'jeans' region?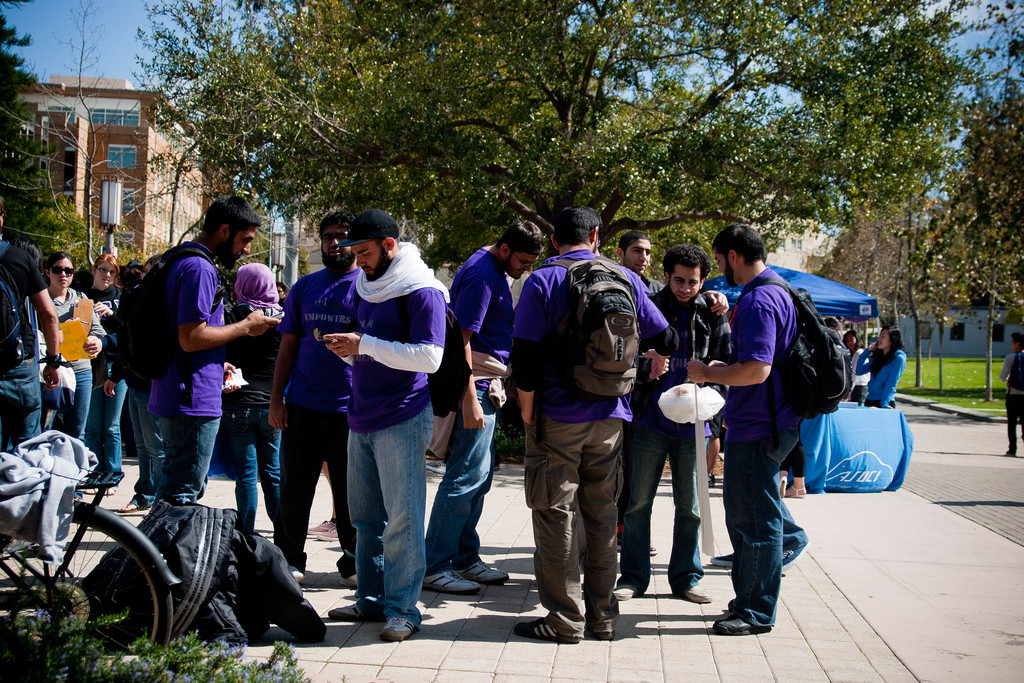
[148,413,220,511]
